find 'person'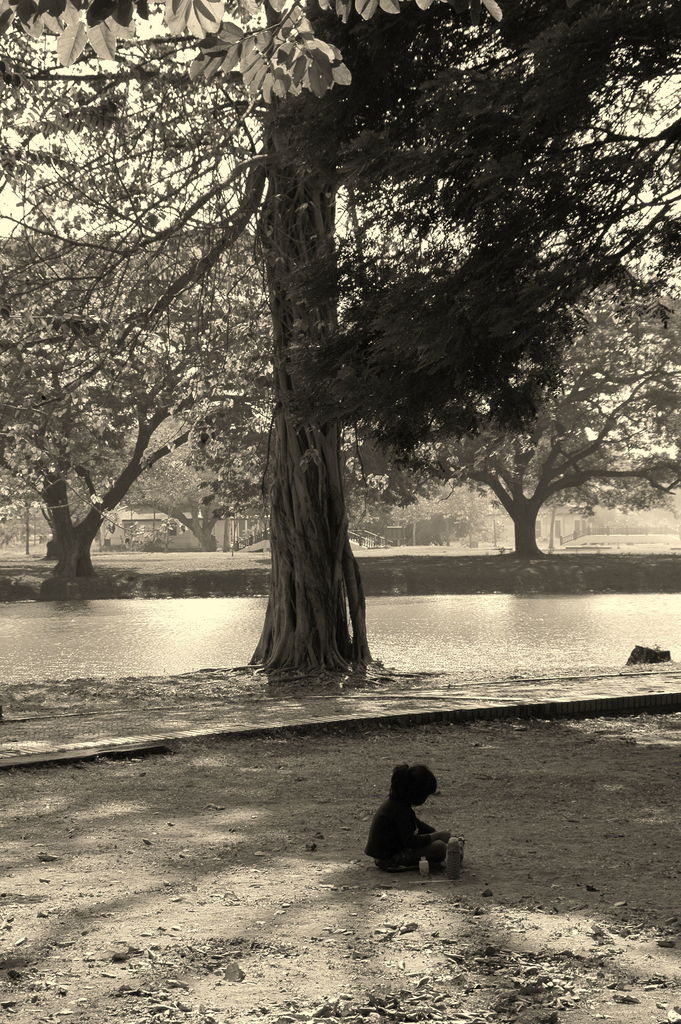
pyautogui.locateOnScreen(364, 758, 464, 867)
